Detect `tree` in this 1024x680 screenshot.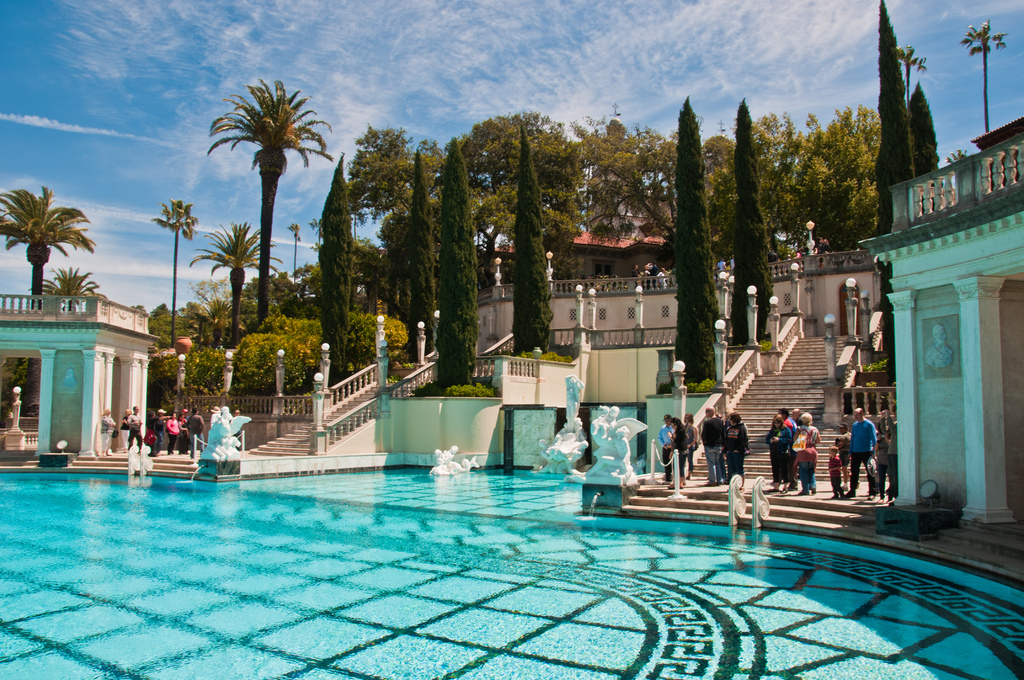
Detection: 36, 266, 108, 308.
